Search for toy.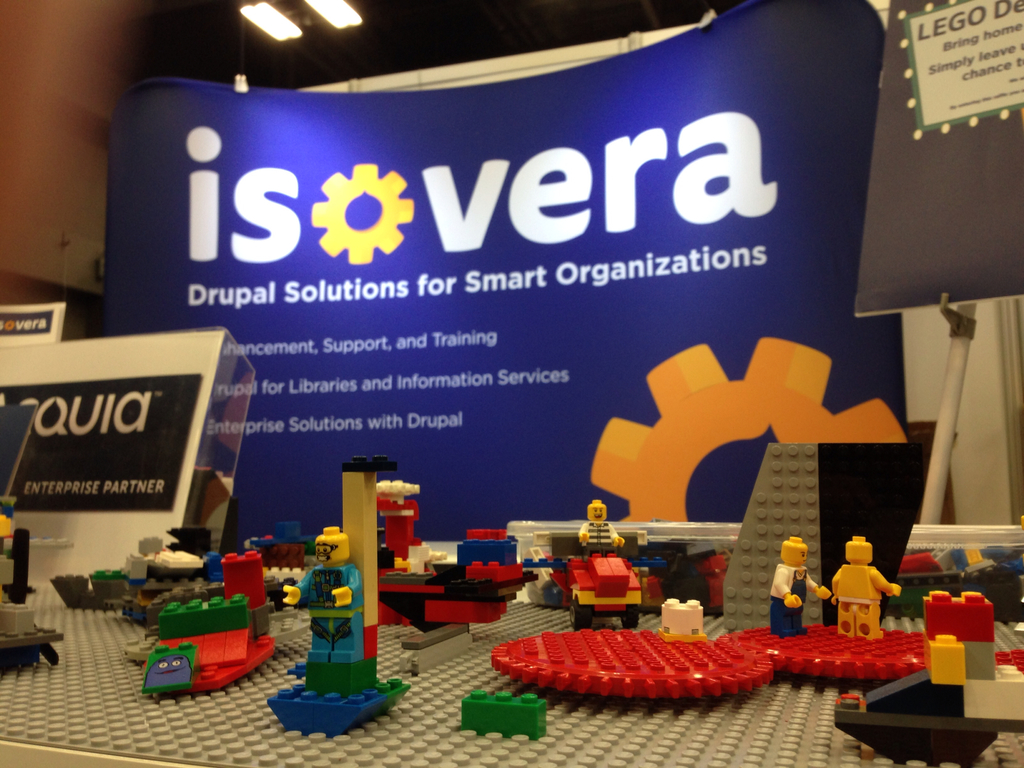
Found at (left=135, top=577, right=263, bottom=700).
